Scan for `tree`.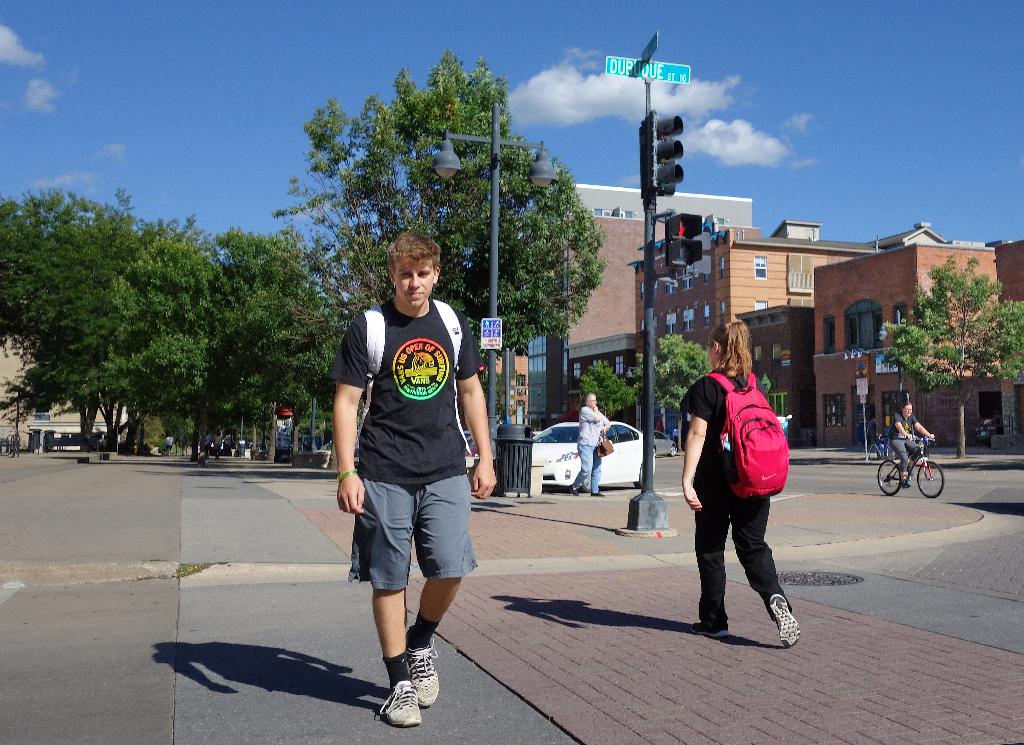
Scan result: <region>628, 327, 718, 449</region>.
